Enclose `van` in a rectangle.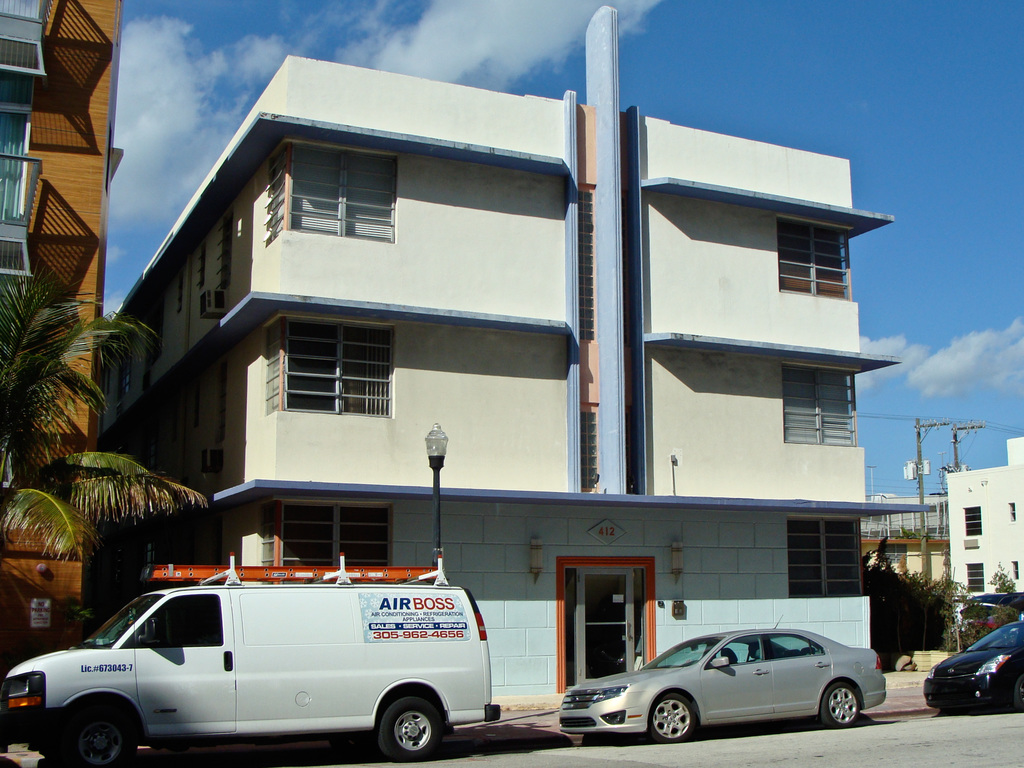
0, 554, 504, 767.
